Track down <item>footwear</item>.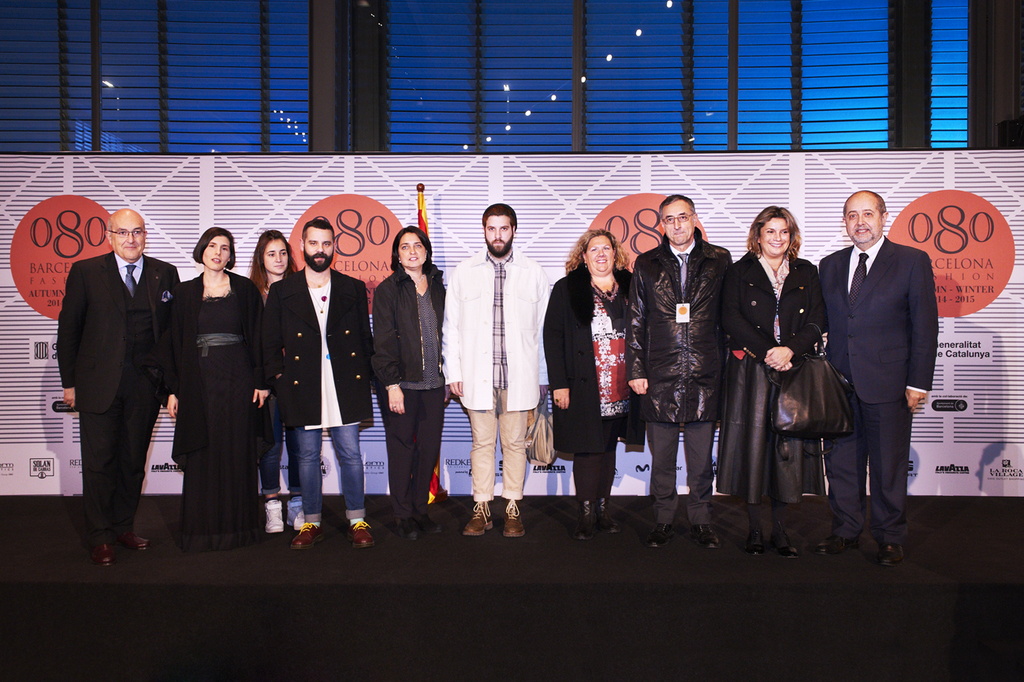
Tracked to {"x1": 648, "y1": 524, "x2": 670, "y2": 550}.
